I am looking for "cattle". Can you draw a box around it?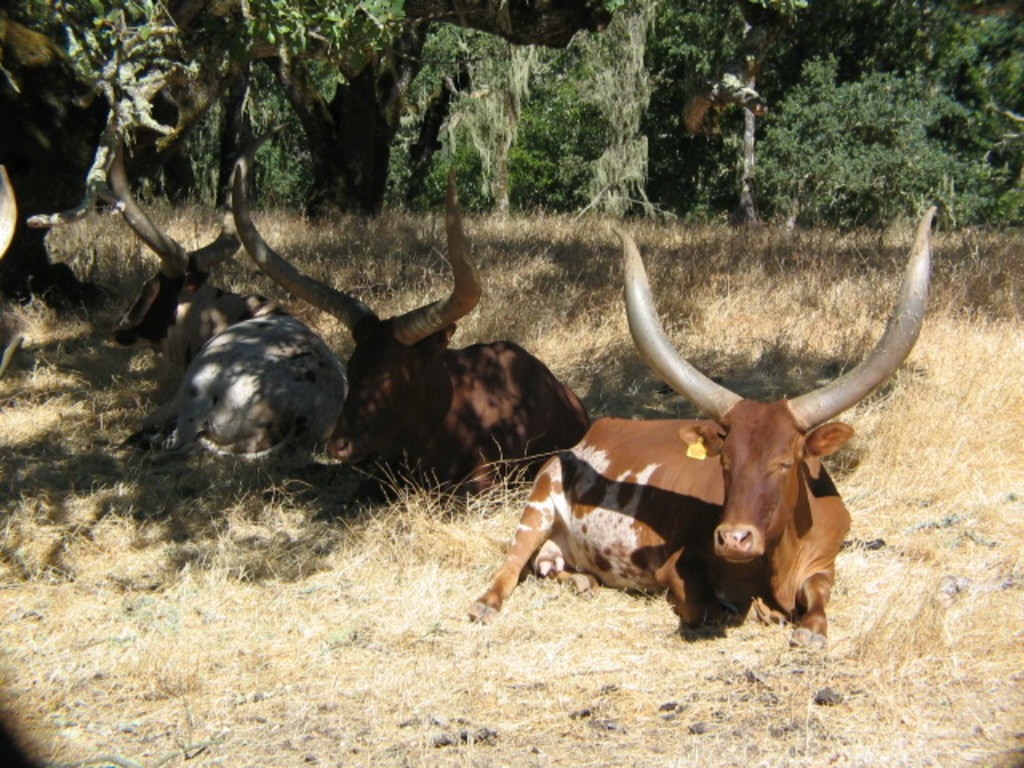
Sure, the bounding box is box=[229, 155, 586, 518].
